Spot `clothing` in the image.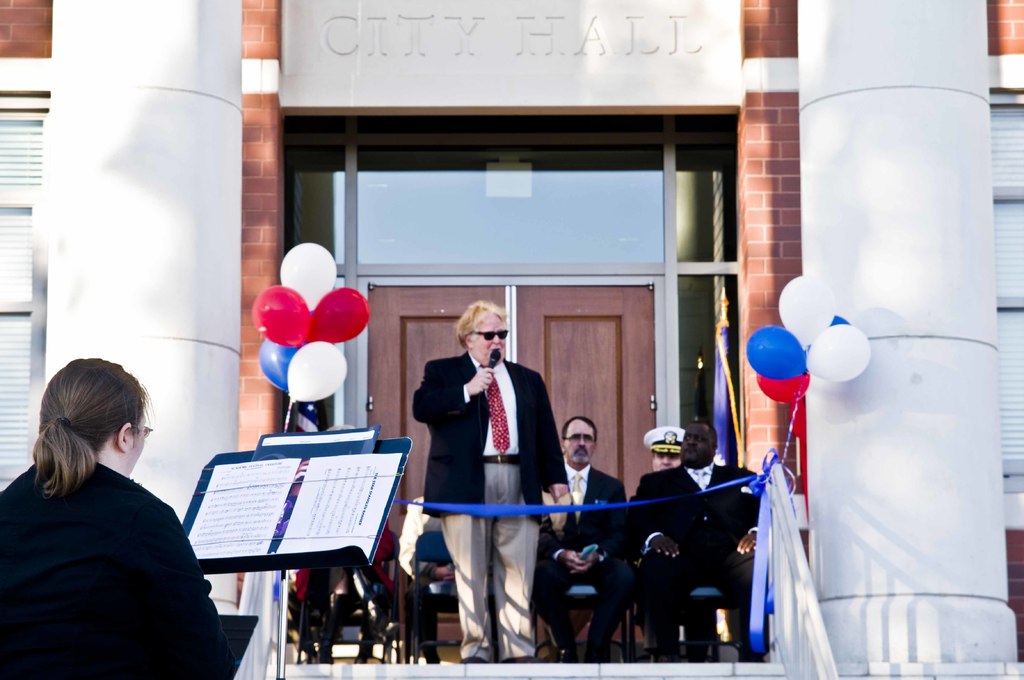
`clothing` found at rect(411, 354, 566, 656).
